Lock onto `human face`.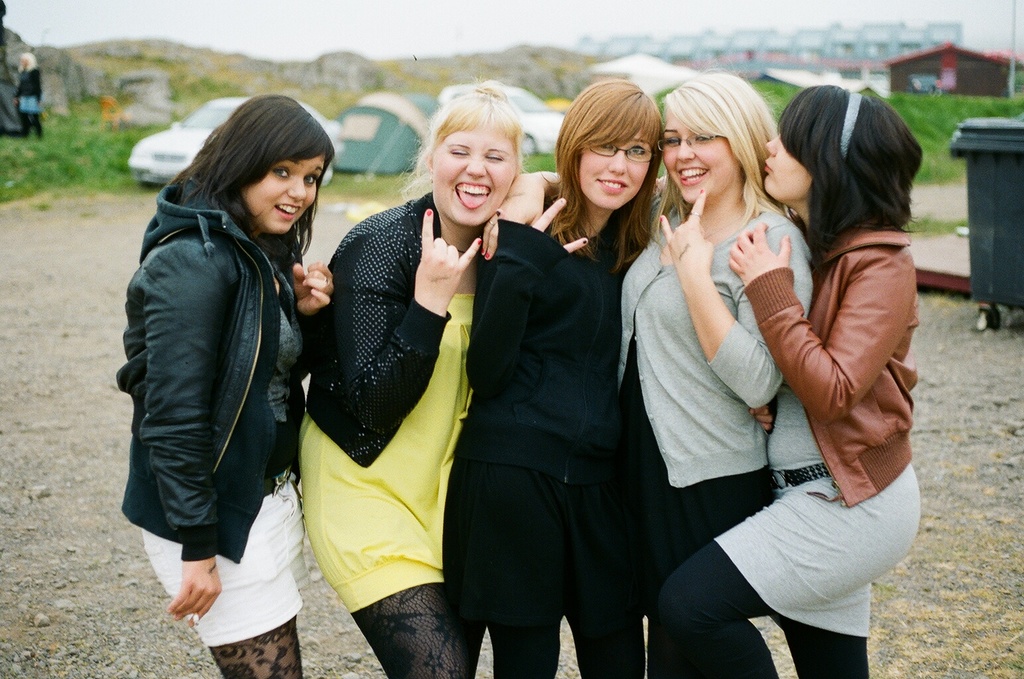
Locked: l=432, t=127, r=517, b=224.
